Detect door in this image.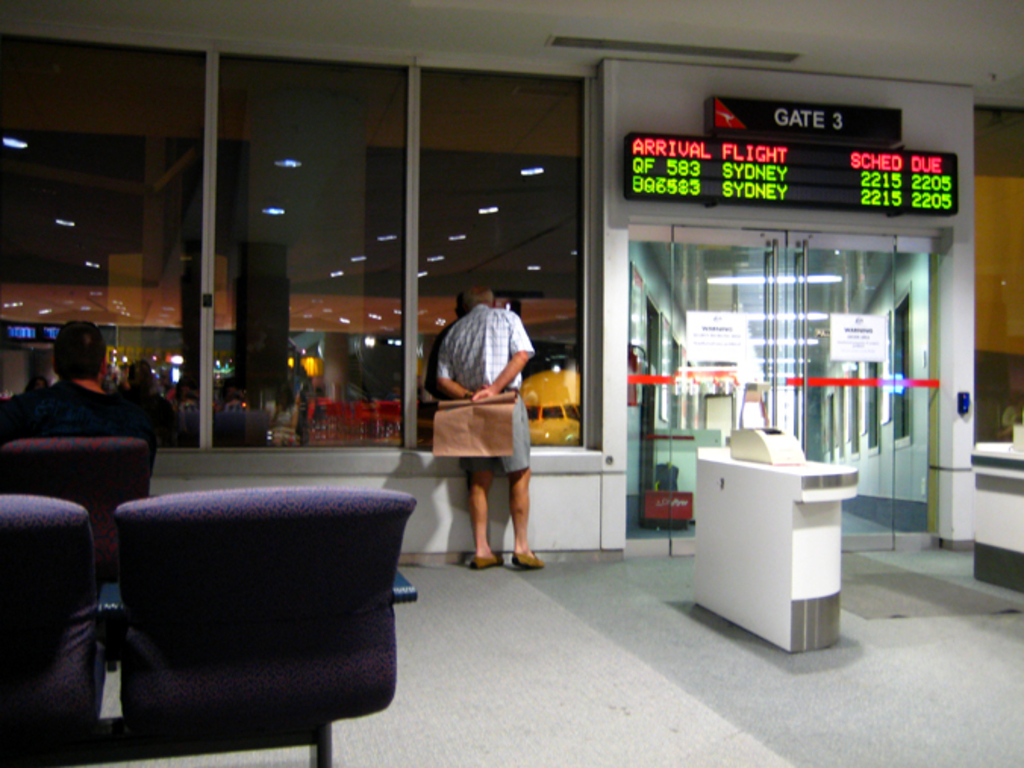
Detection: bbox=(662, 226, 813, 533).
